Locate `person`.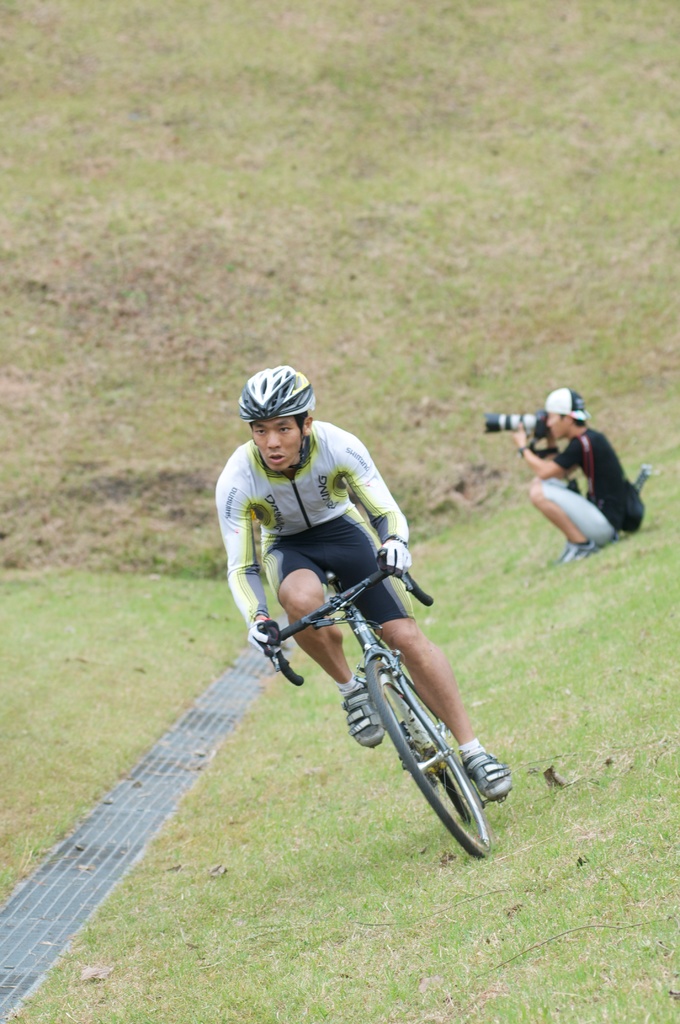
Bounding box: l=211, t=364, r=519, b=806.
